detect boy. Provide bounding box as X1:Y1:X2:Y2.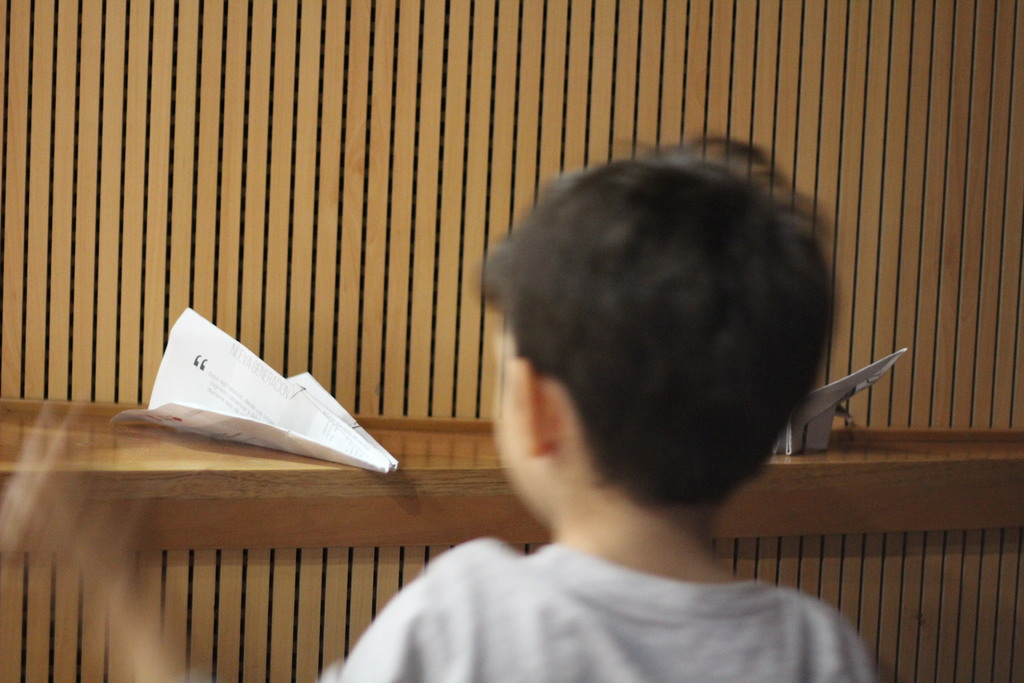
262:124:912:661.
